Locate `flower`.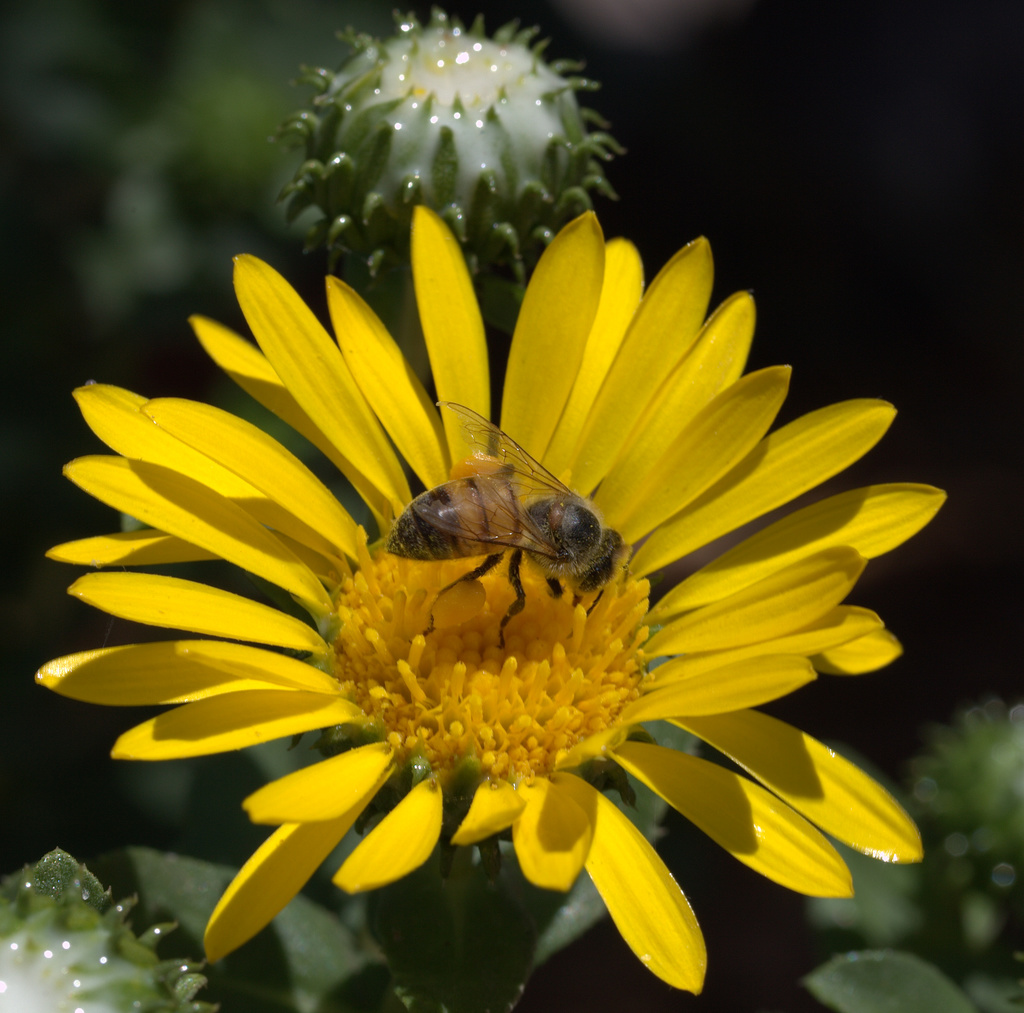
Bounding box: locate(28, 202, 922, 998).
